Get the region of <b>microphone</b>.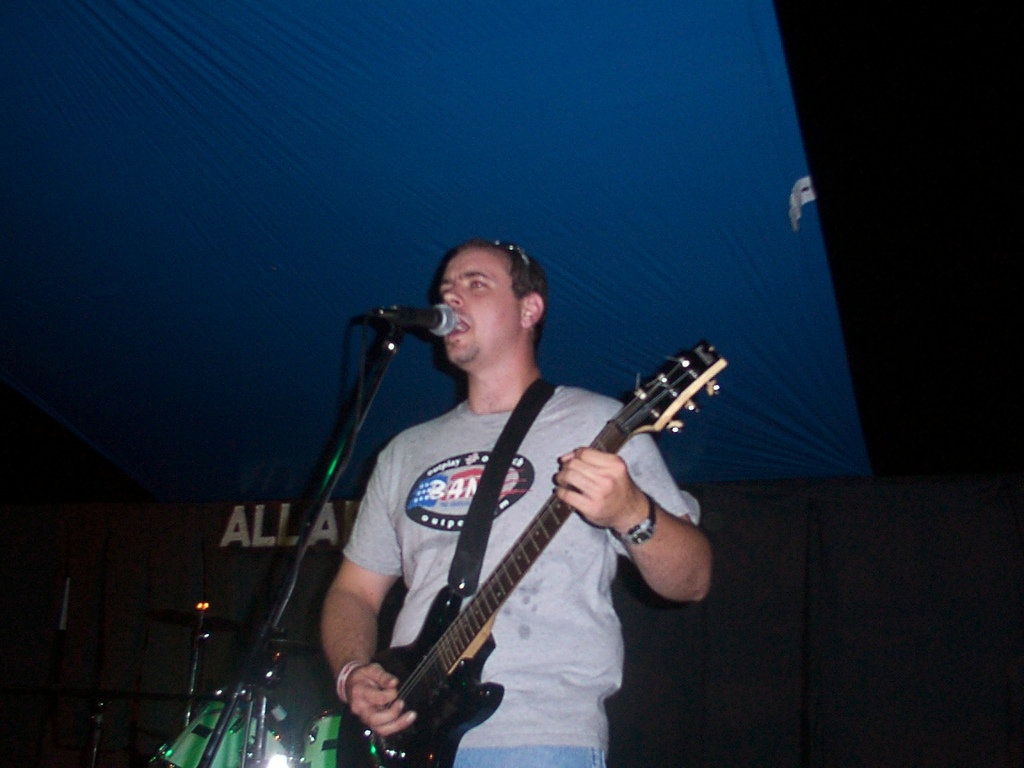
pyautogui.locateOnScreen(386, 300, 460, 337).
